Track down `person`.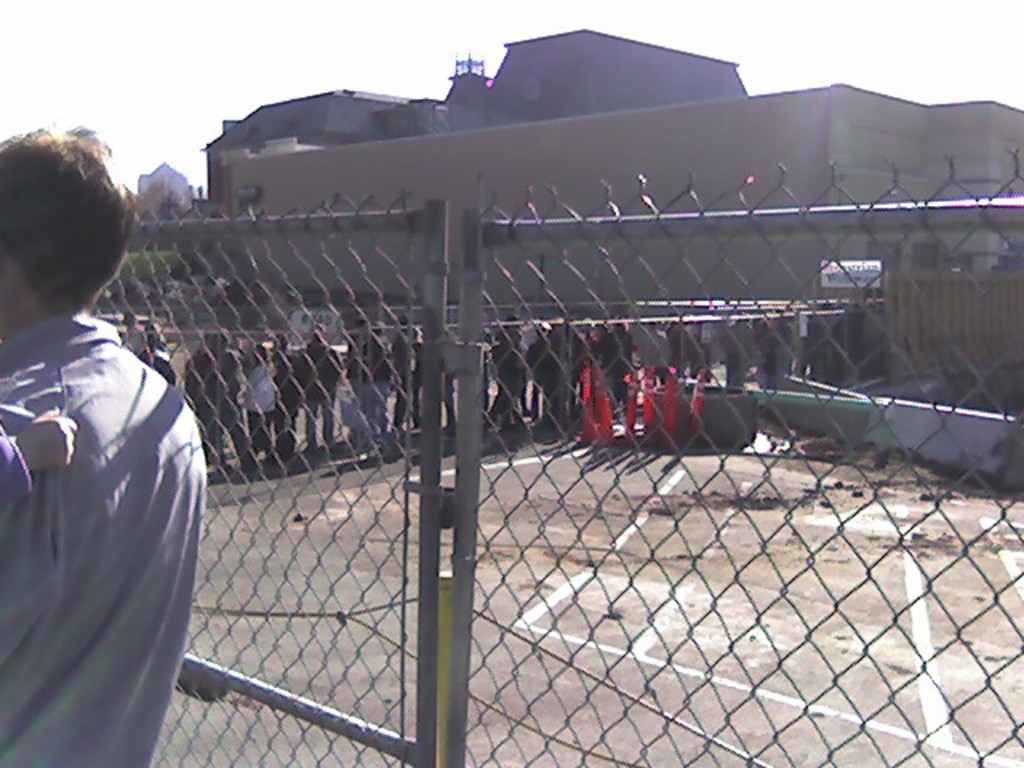
Tracked to 296/326/347/453.
